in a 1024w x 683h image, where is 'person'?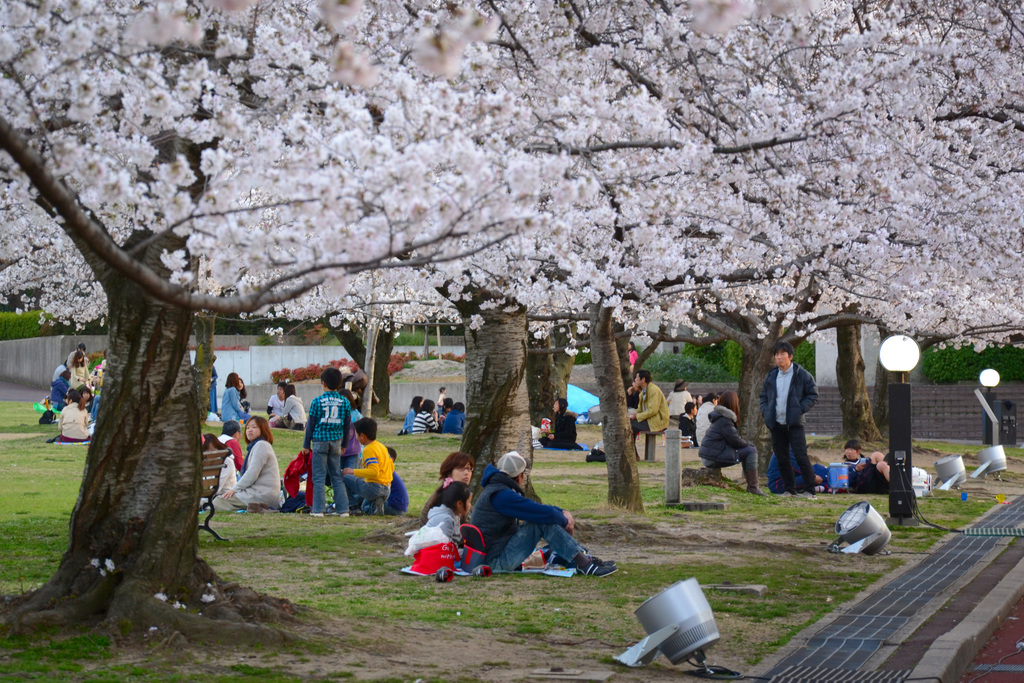
x1=759 y1=339 x2=820 y2=494.
